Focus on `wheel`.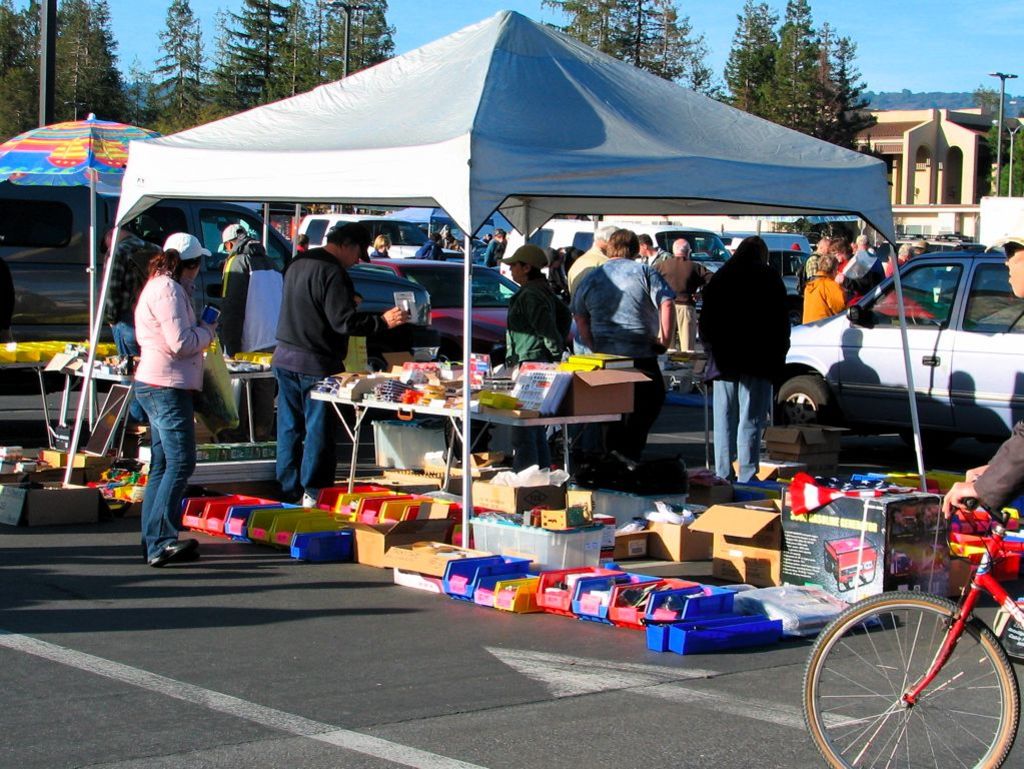
Focused at bbox=(828, 603, 1001, 748).
